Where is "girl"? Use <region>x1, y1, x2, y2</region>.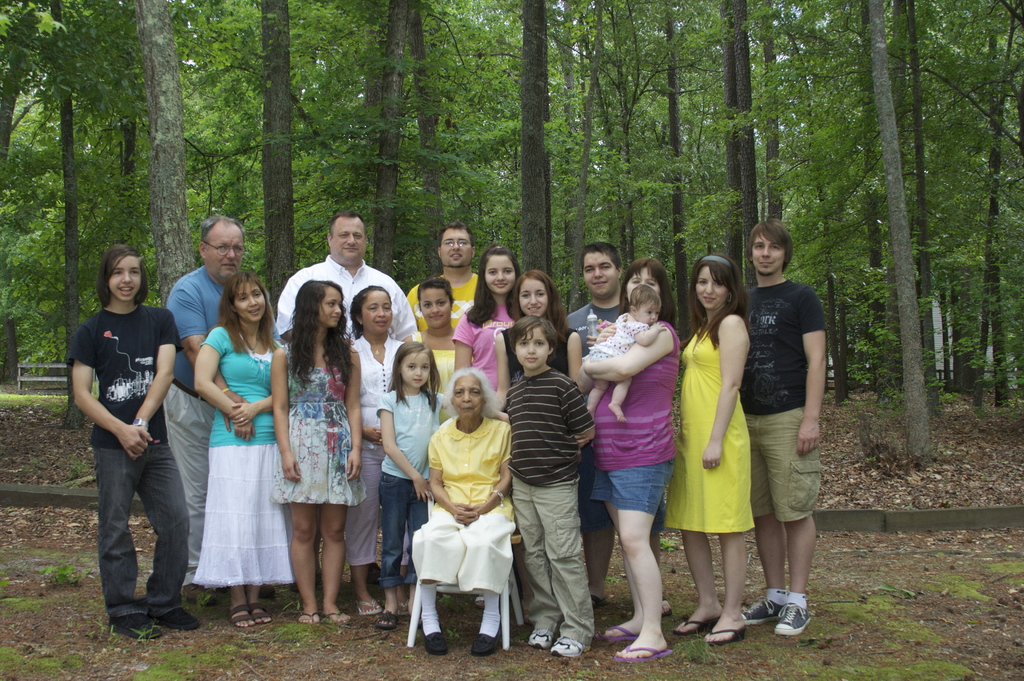
<region>493, 266, 582, 383</region>.
